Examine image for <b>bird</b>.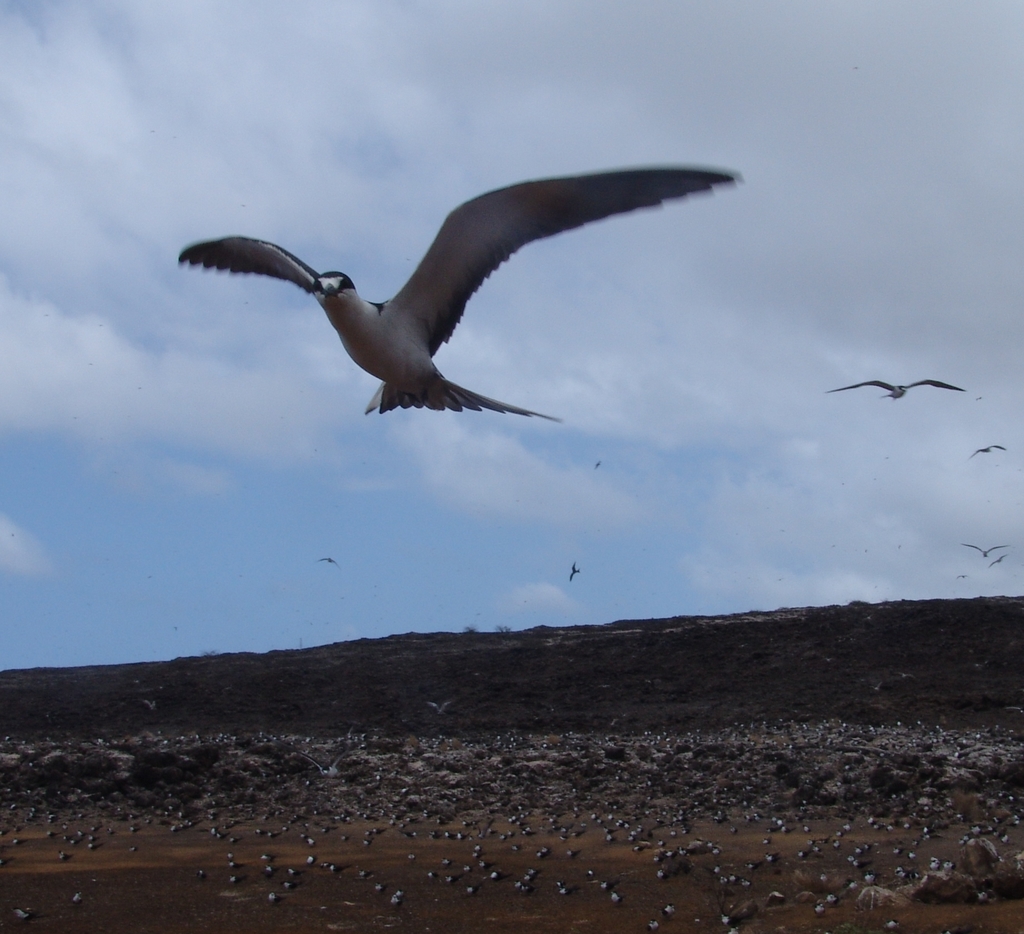
Examination result: BBox(956, 536, 999, 562).
